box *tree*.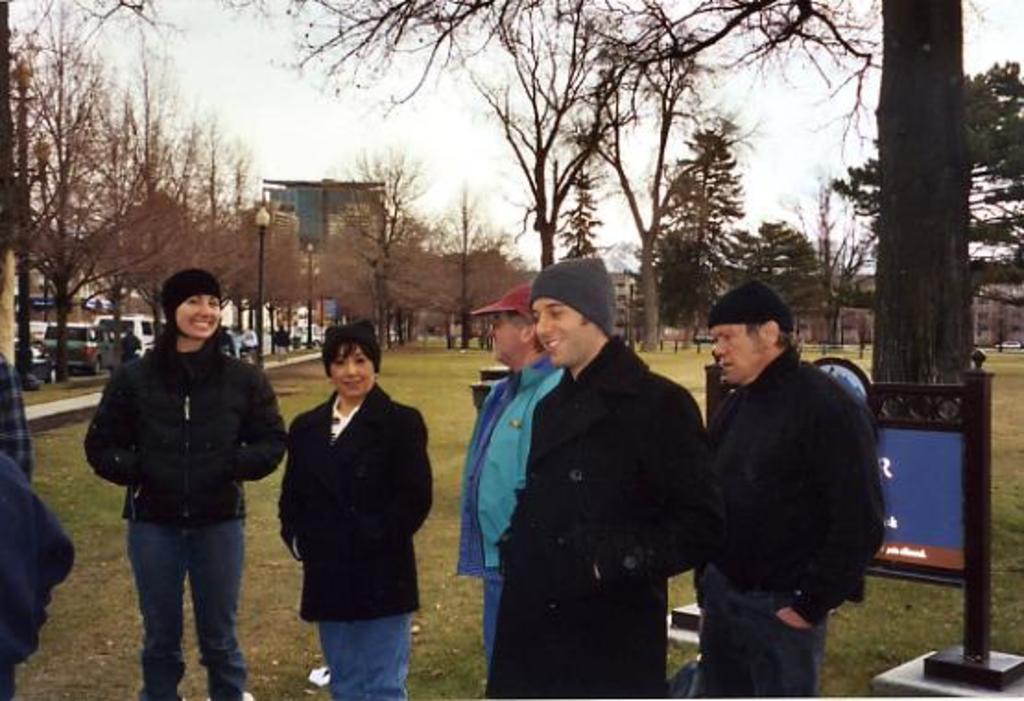
(454, 186, 506, 321).
